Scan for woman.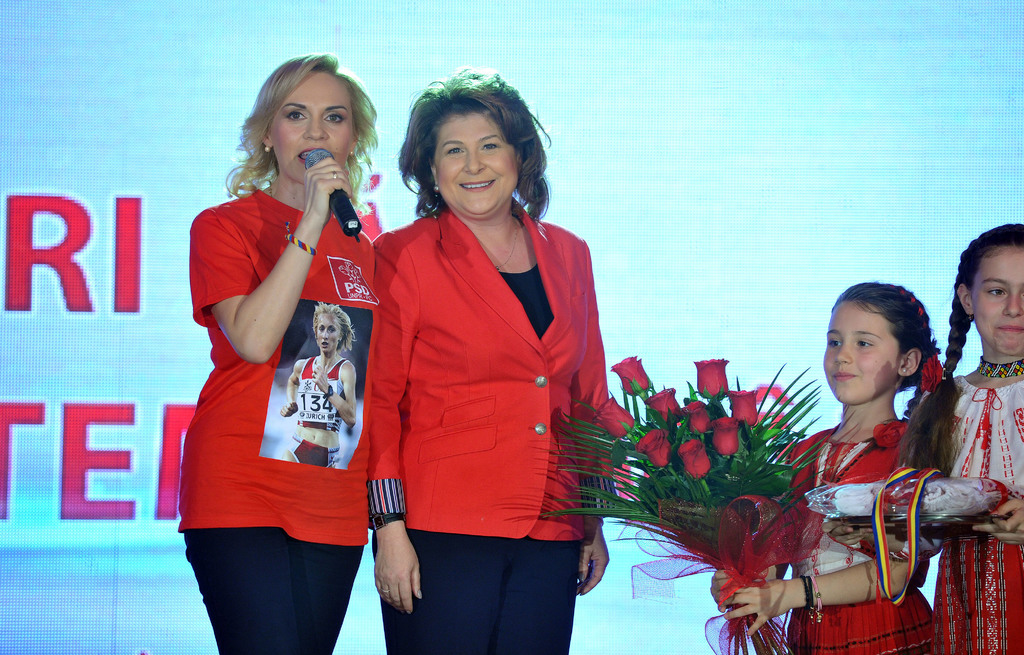
Scan result: 280, 304, 359, 474.
